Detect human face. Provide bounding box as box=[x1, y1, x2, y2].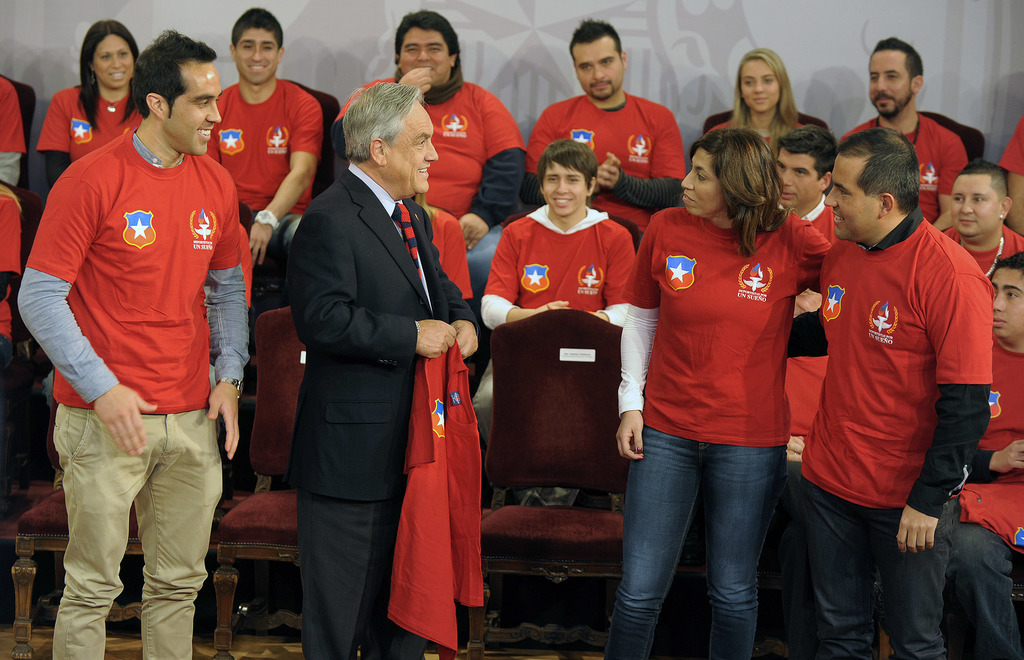
box=[401, 22, 449, 85].
